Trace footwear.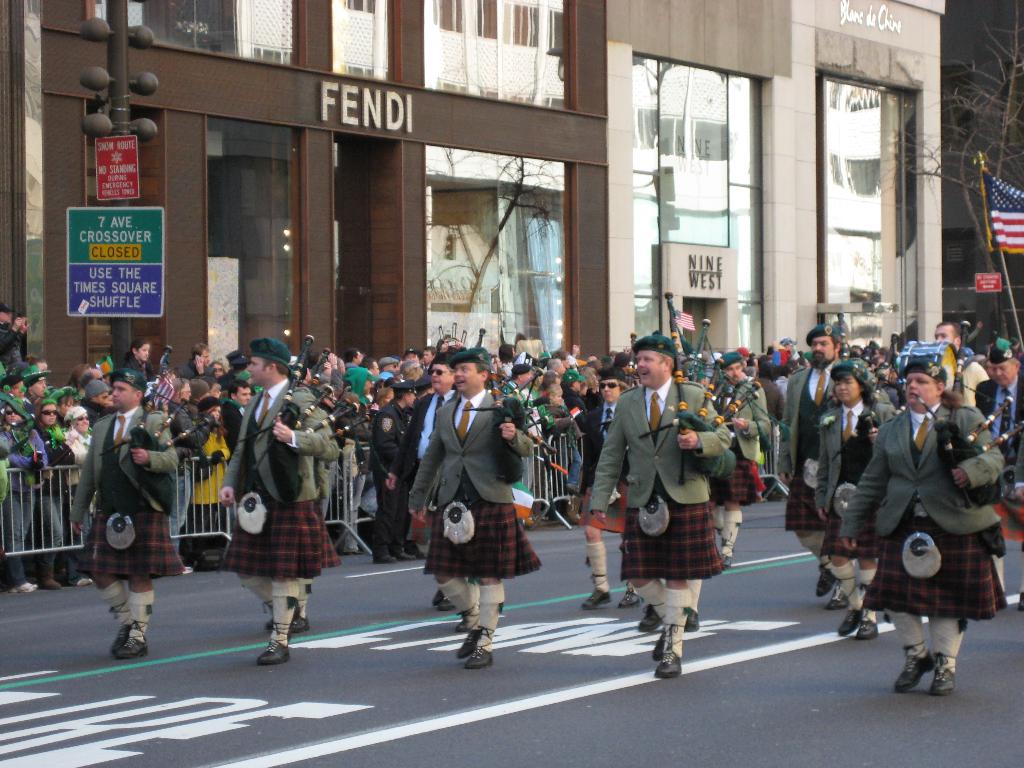
Traced to [720, 555, 730, 569].
